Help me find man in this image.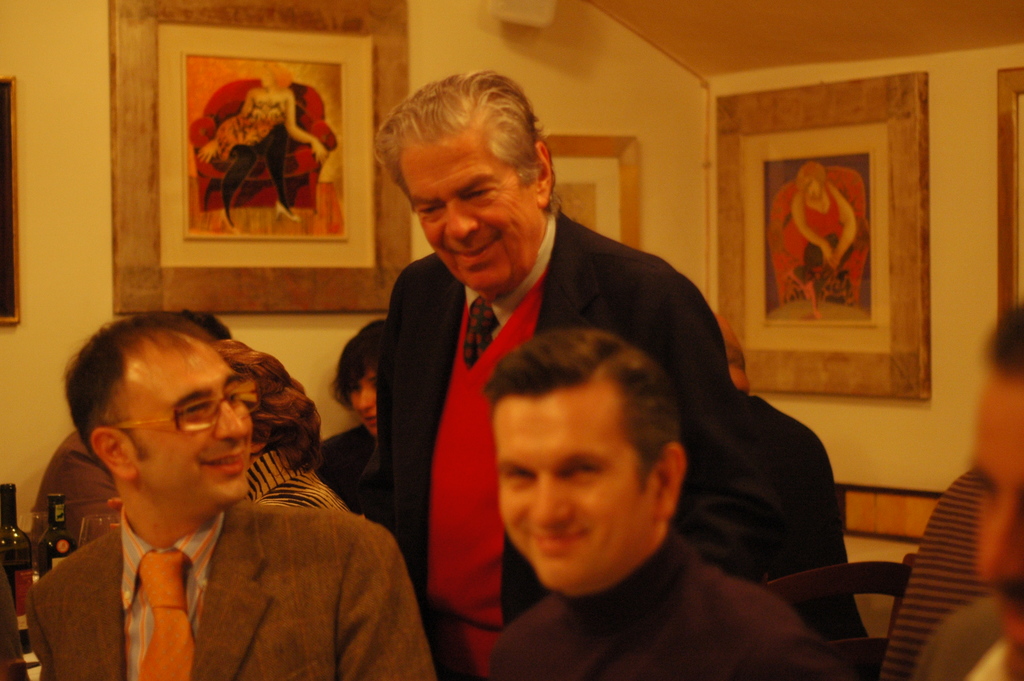
Found it: (x1=29, y1=311, x2=430, y2=680).
